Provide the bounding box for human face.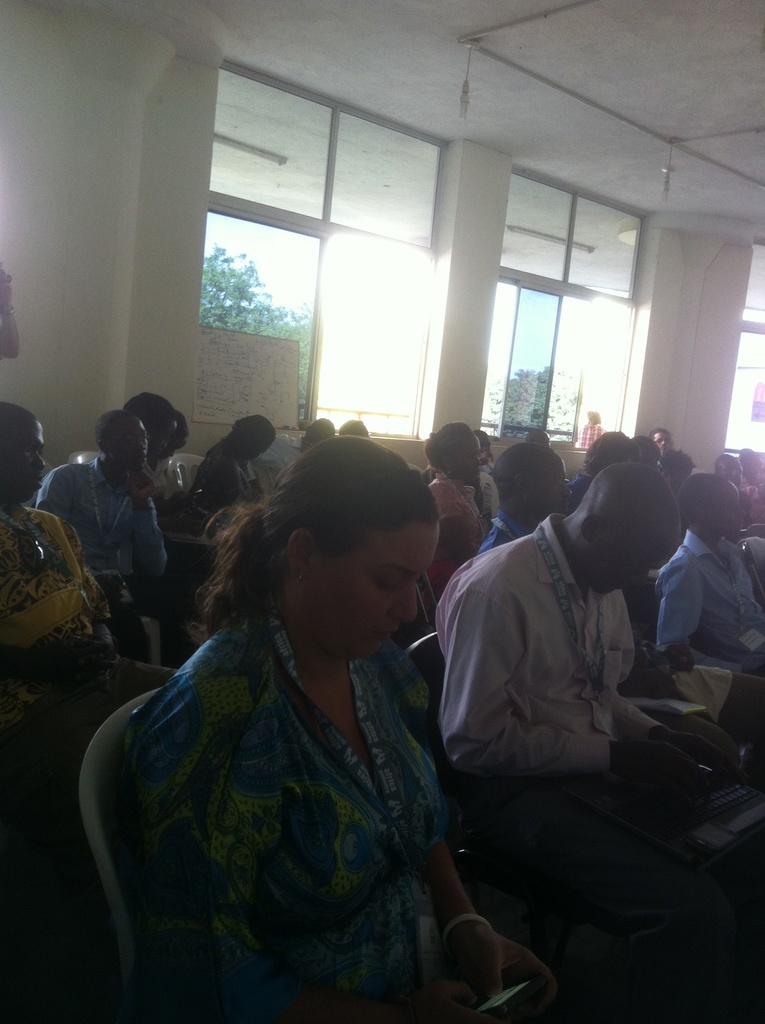
(left=0, top=416, right=47, bottom=505).
